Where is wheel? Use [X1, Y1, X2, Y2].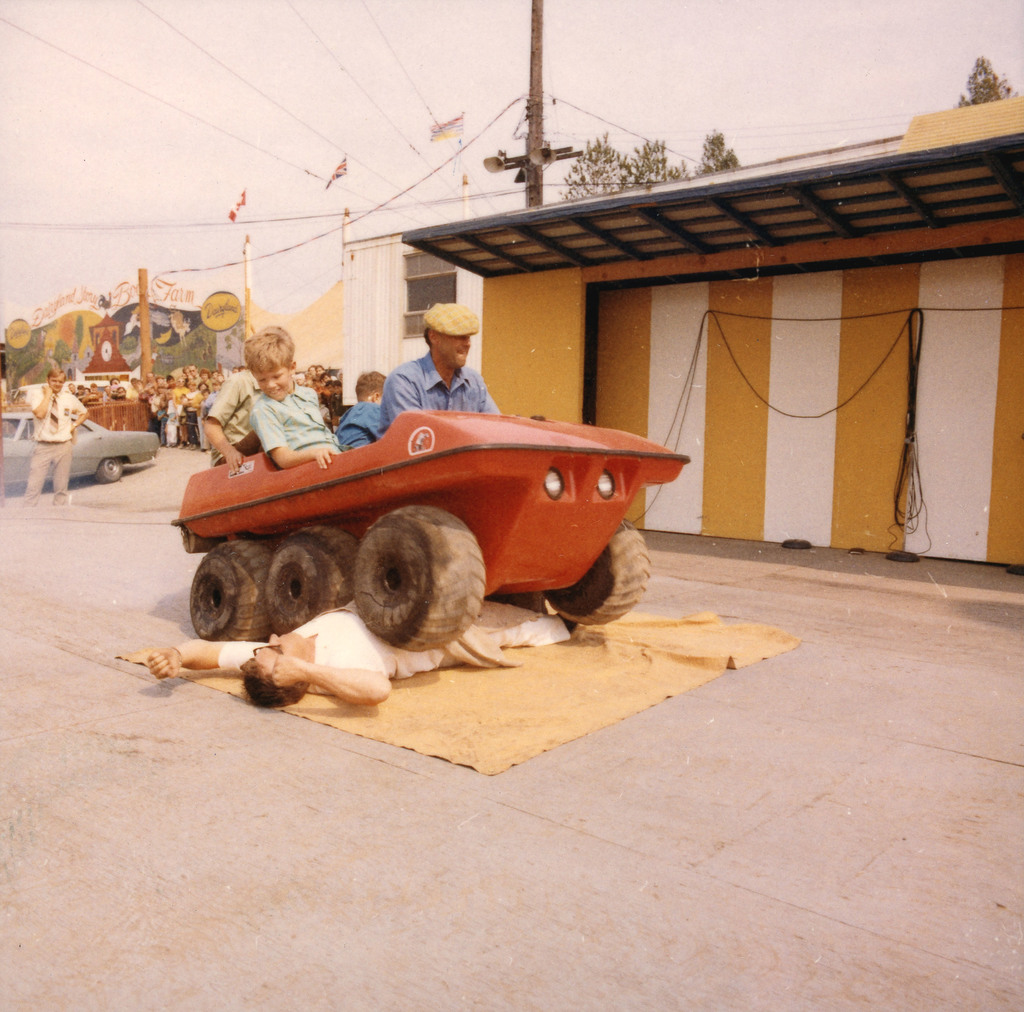
[93, 460, 130, 482].
